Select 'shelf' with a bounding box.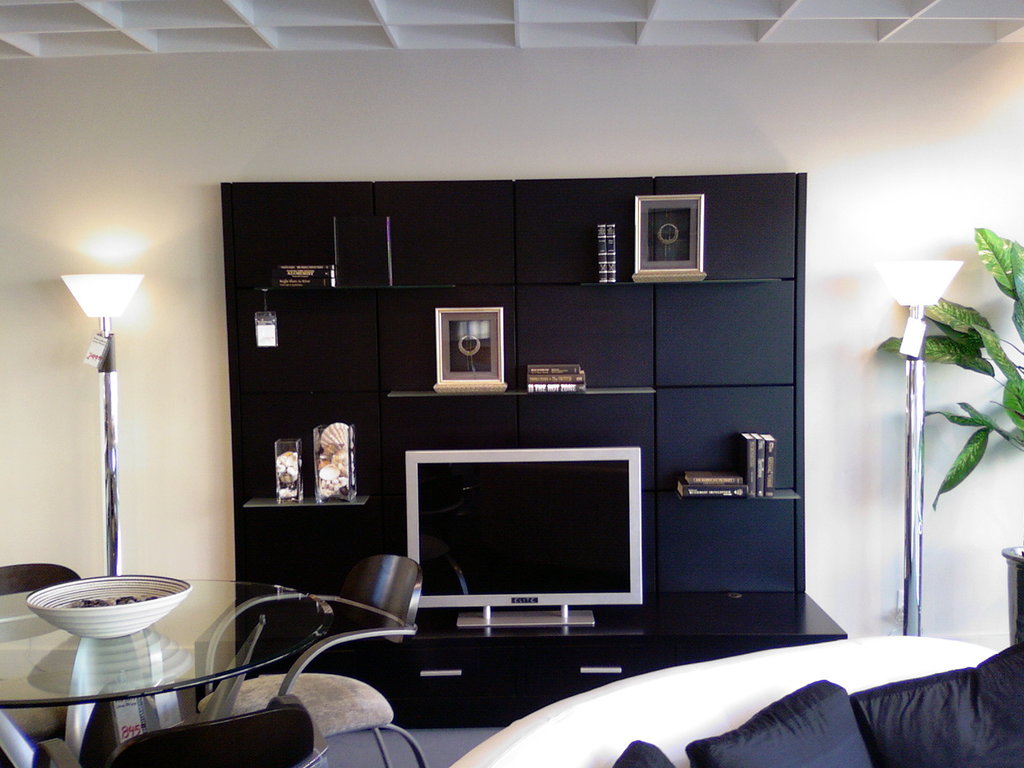
bbox=(652, 380, 796, 396).
